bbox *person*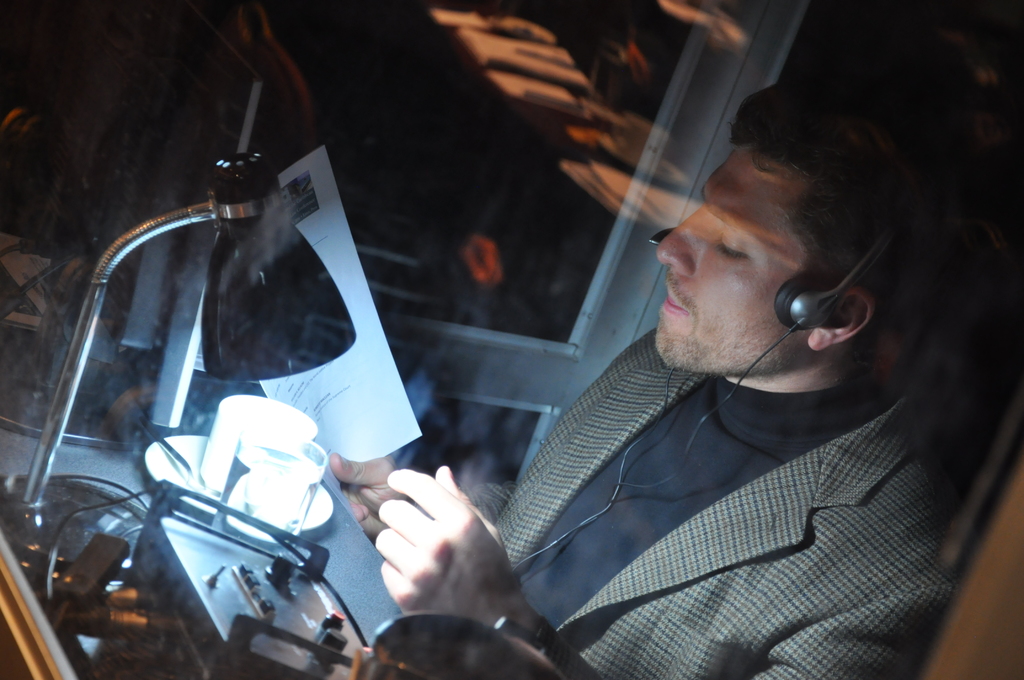
330/79/965/679
